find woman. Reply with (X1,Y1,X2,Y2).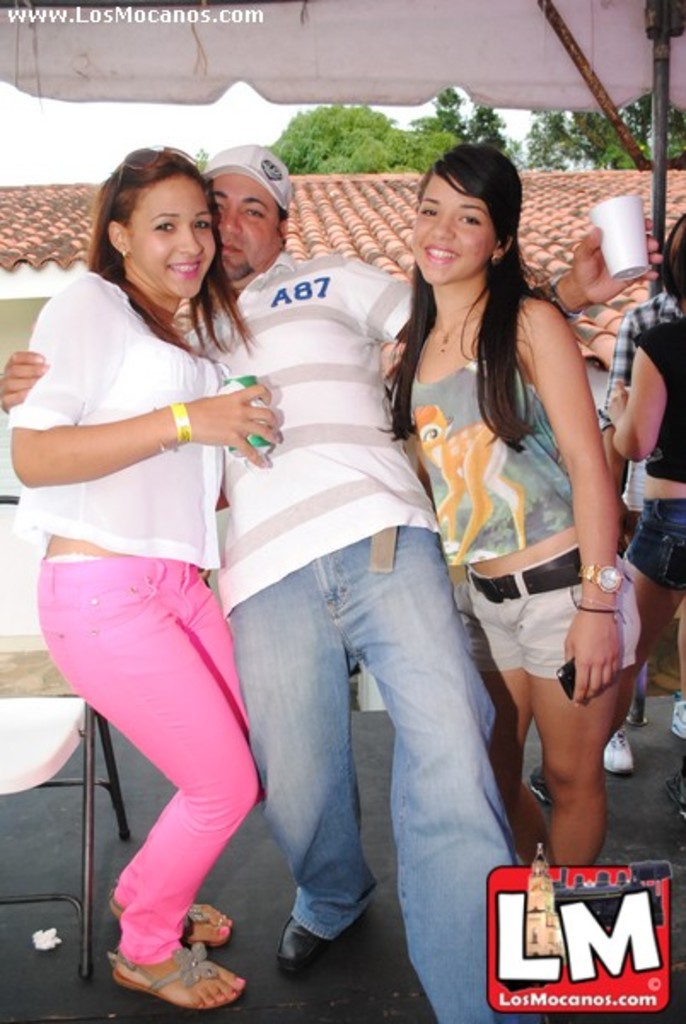
(377,142,645,882).
